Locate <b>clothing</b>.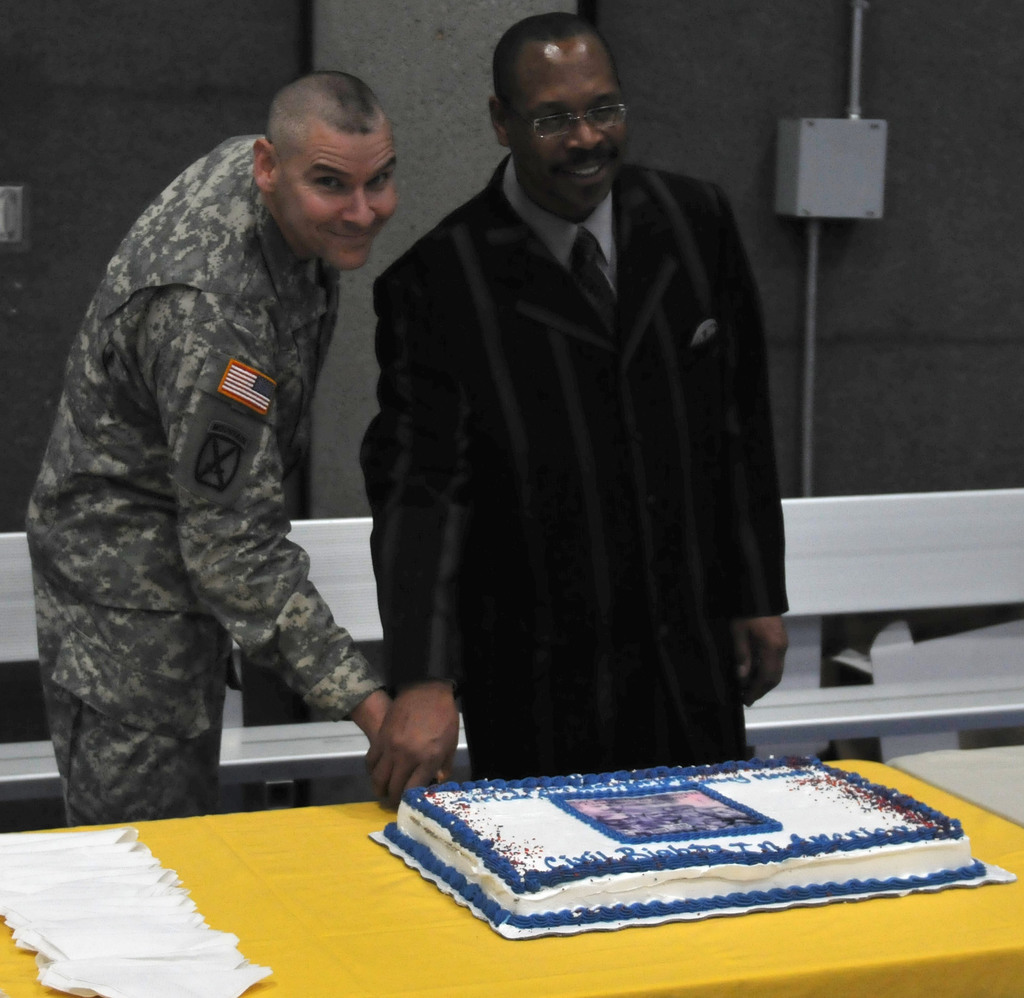
Bounding box: box(369, 125, 849, 817).
